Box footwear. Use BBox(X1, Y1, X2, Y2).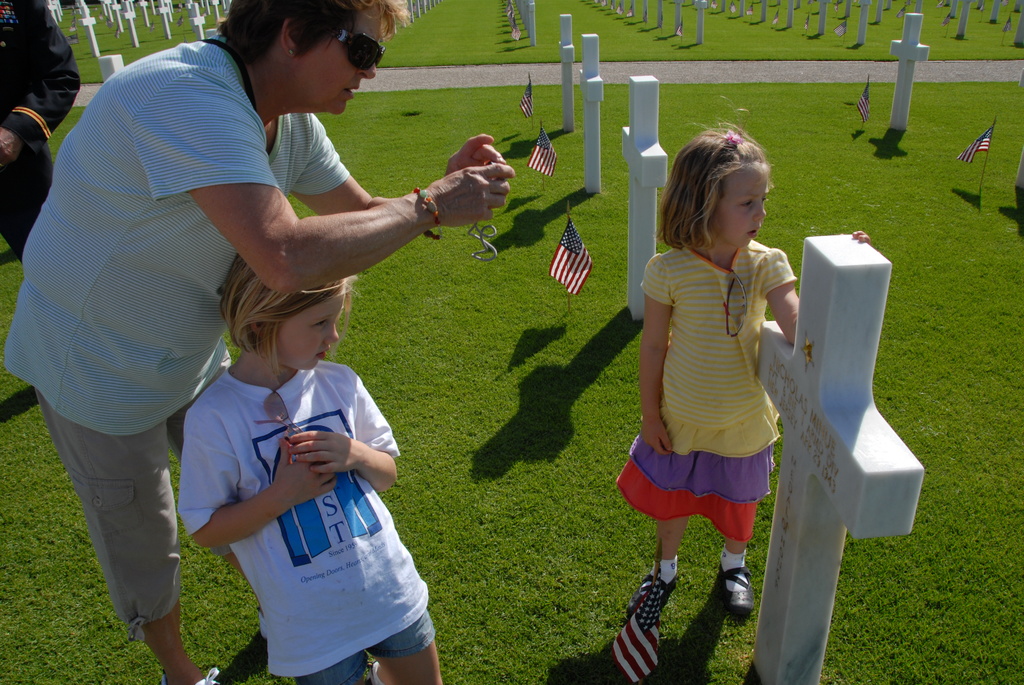
BBox(366, 662, 387, 684).
